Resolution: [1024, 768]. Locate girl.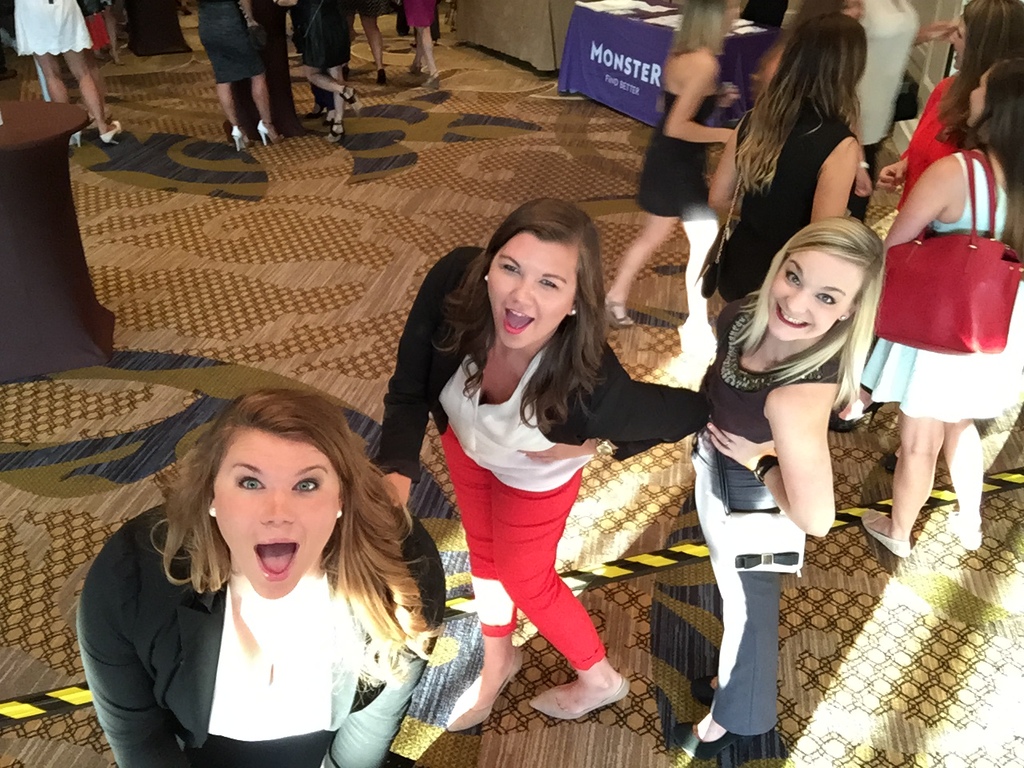
box(78, 390, 445, 767).
